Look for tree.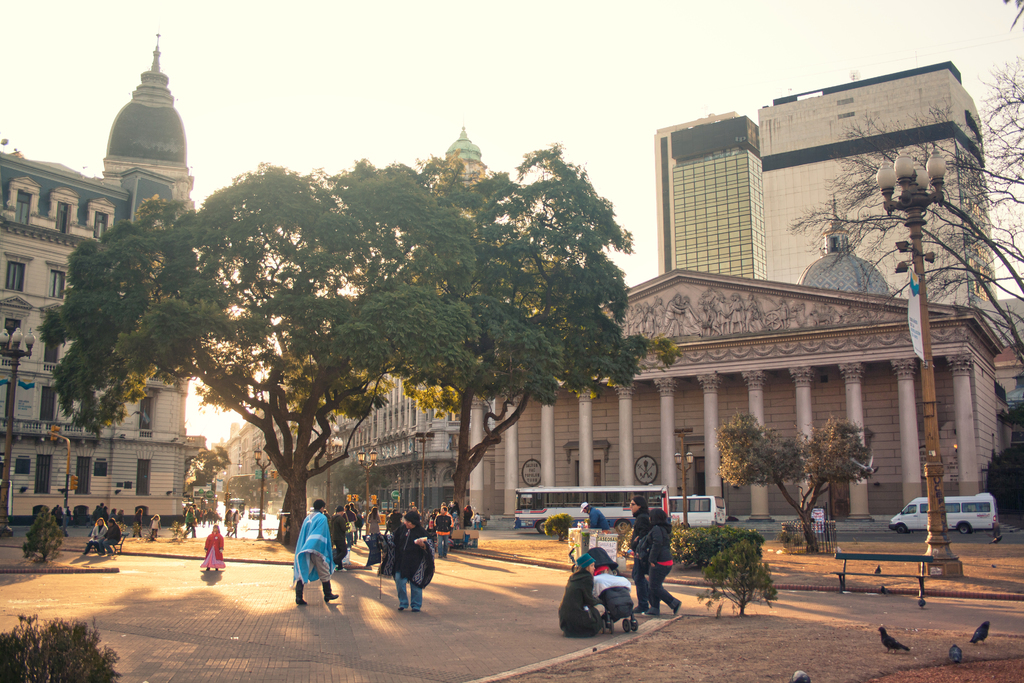
Found: x1=787 y1=56 x2=1023 y2=366.
